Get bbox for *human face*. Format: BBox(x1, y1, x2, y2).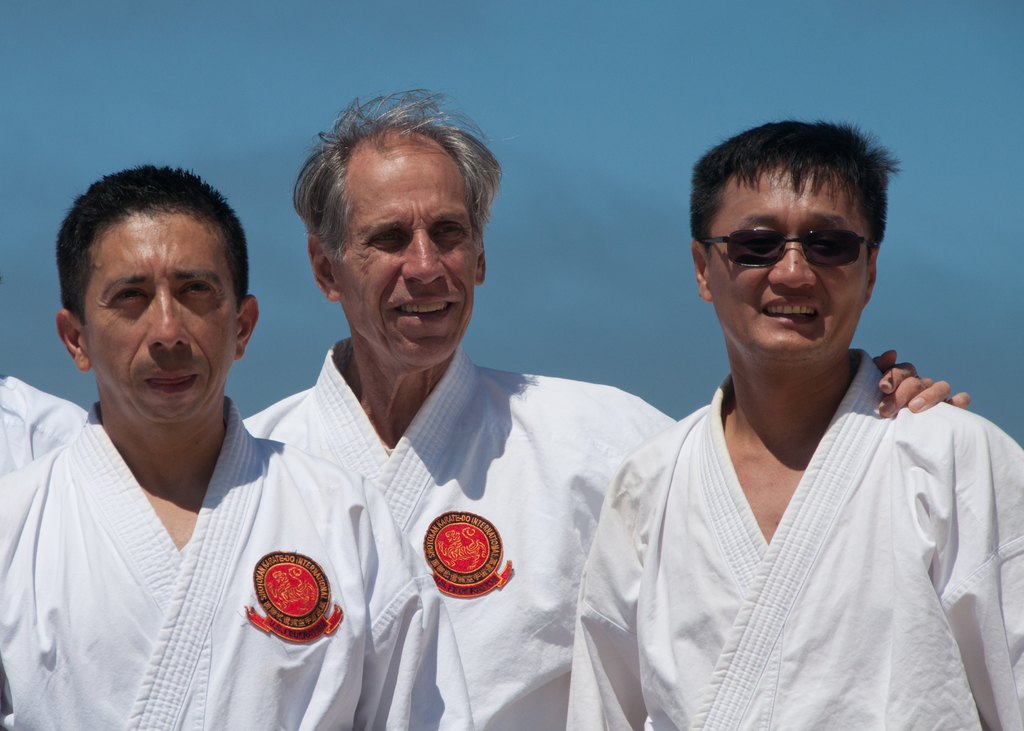
BBox(81, 202, 244, 419).
